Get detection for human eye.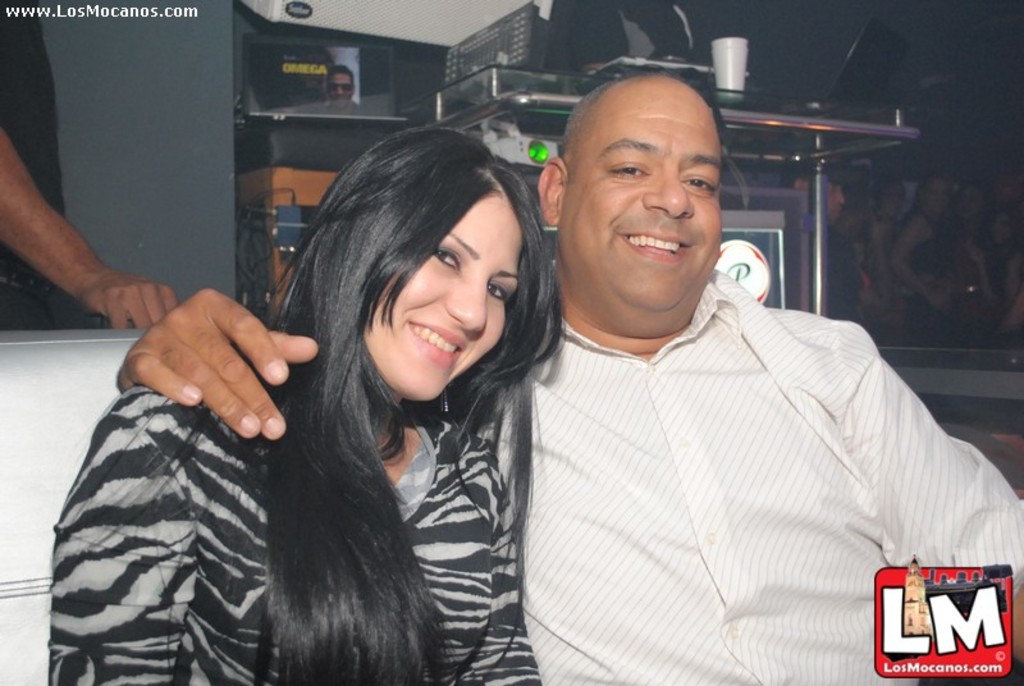
Detection: x1=680, y1=172, x2=718, y2=192.
